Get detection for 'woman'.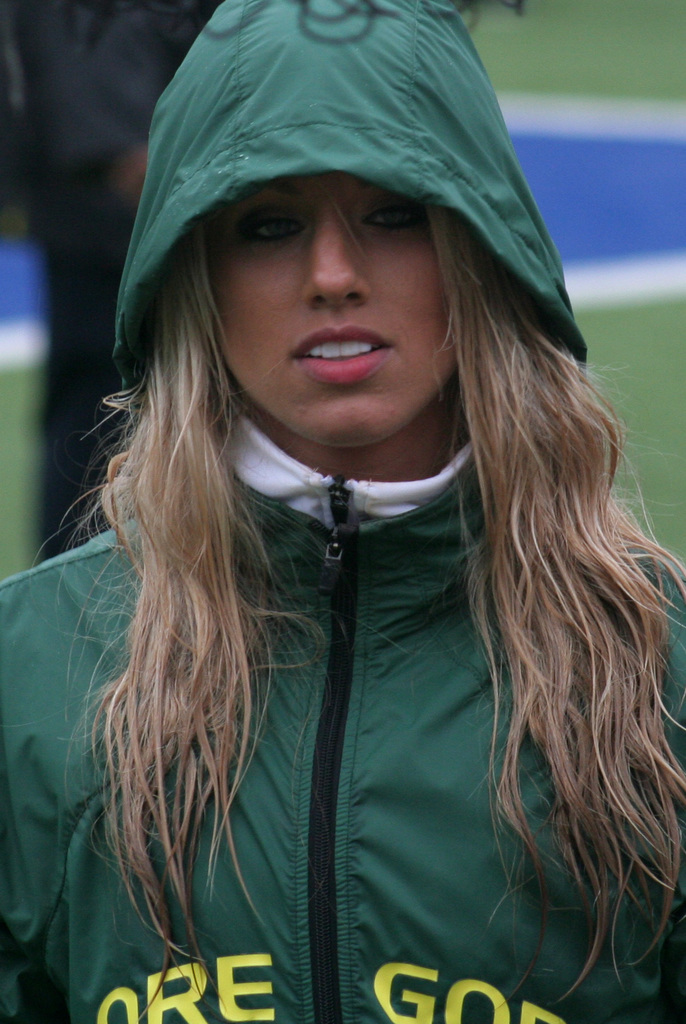
Detection: pyautogui.locateOnScreen(0, 0, 685, 1023).
